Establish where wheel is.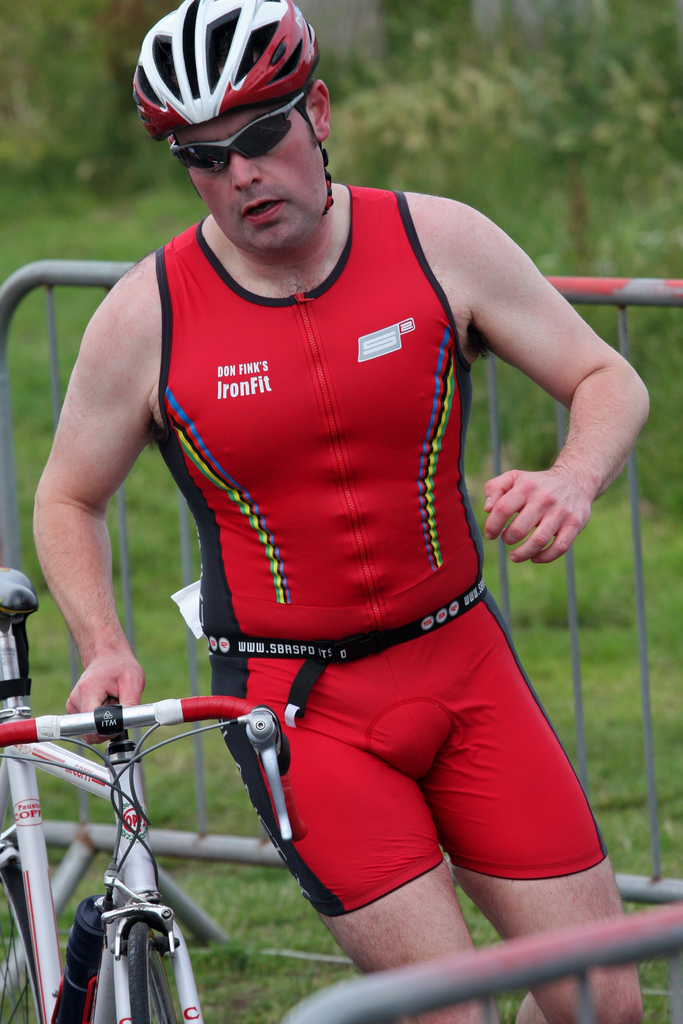
Established at l=133, t=919, r=169, b=1023.
